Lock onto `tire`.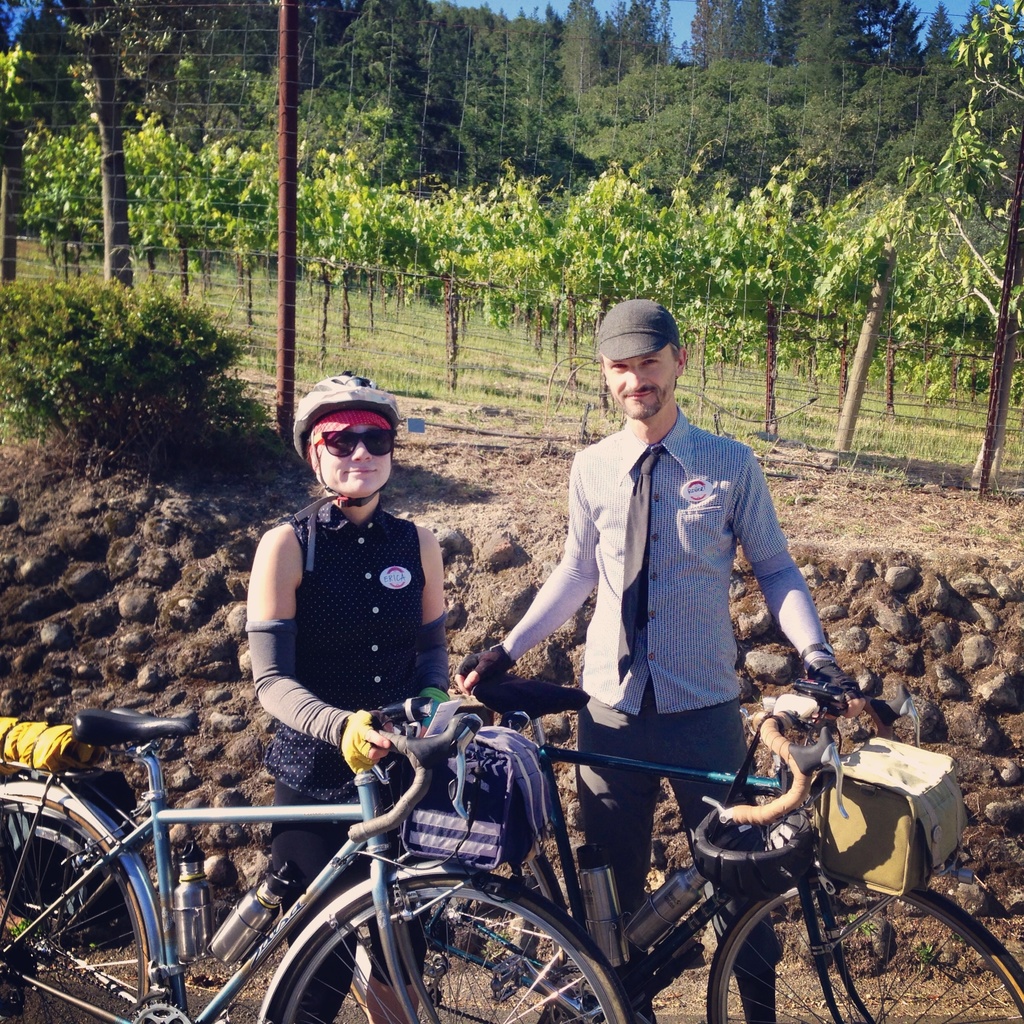
Locked: [x1=269, y1=883, x2=612, y2=1023].
